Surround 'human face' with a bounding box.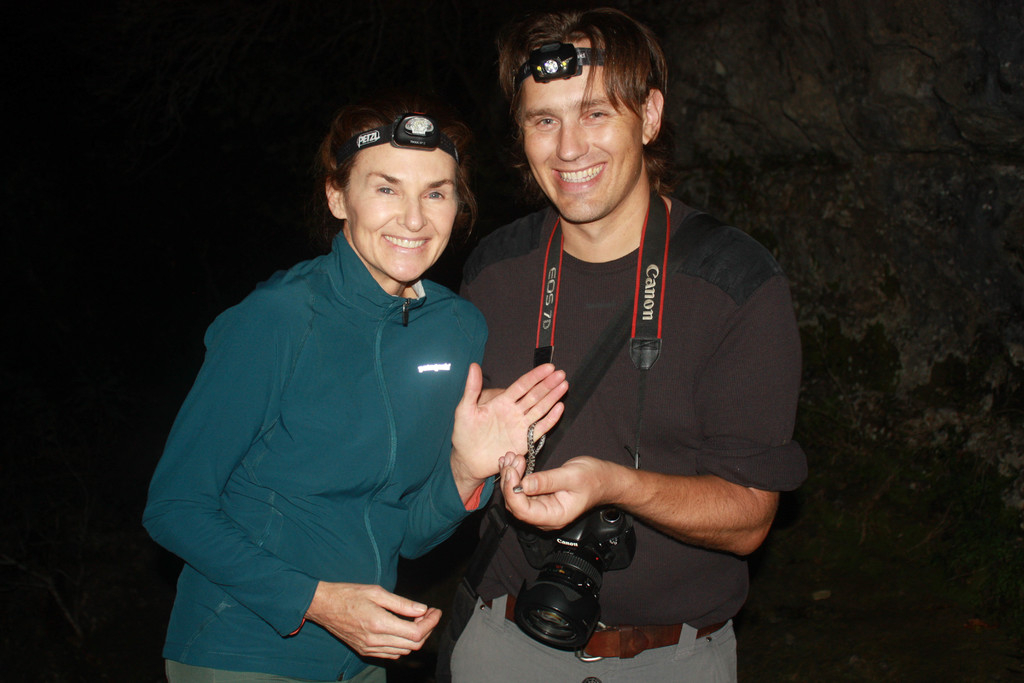
region(345, 145, 452, 285).
